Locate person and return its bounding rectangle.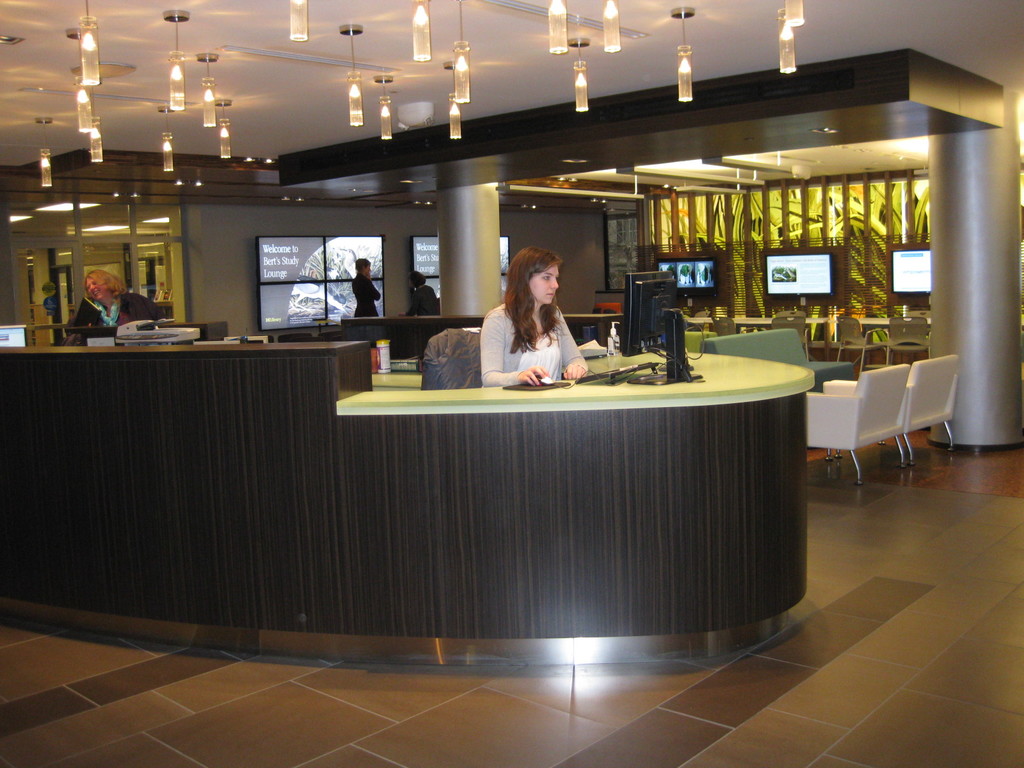
473 245 597 404.
